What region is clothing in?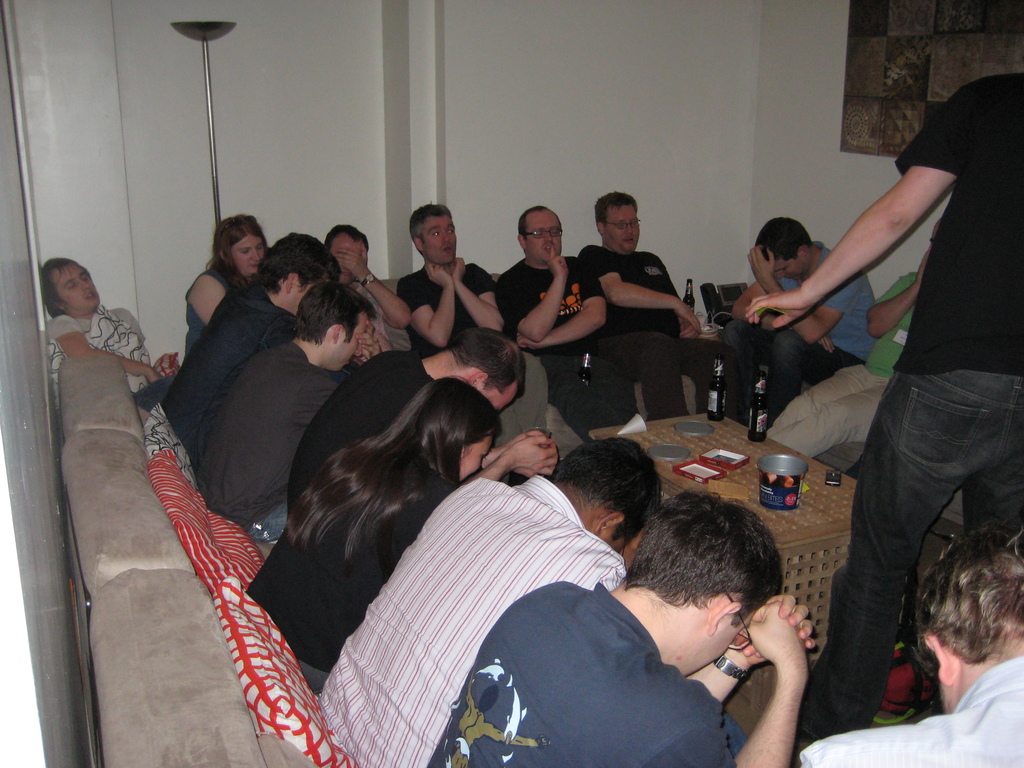
box=[570, 241, 751, 426].
